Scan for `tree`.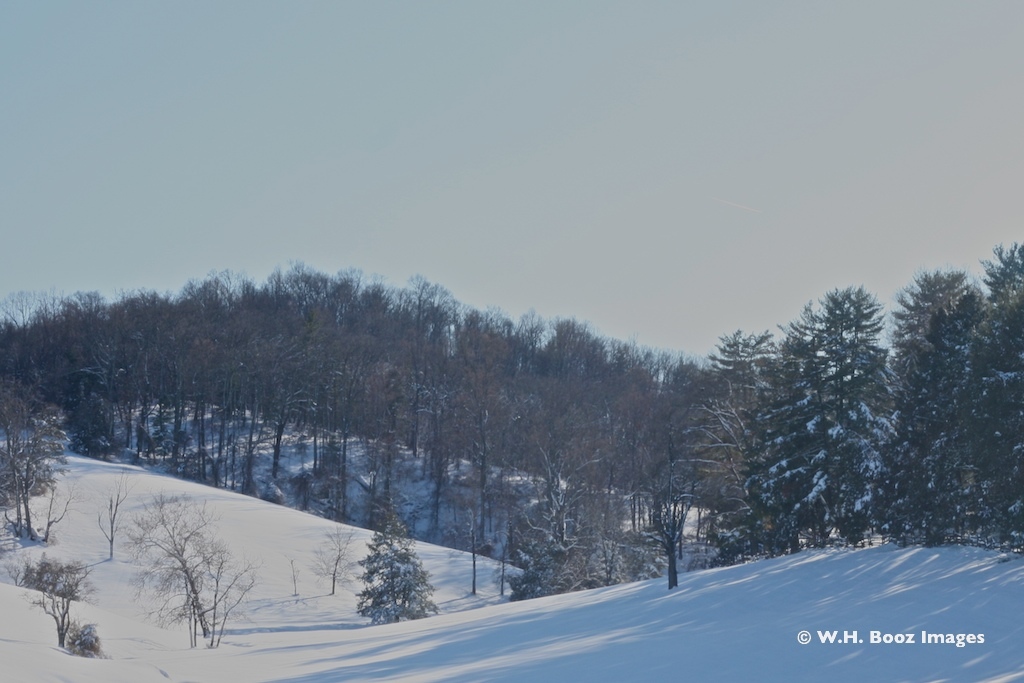
Scan result: 132,500,250,647.
